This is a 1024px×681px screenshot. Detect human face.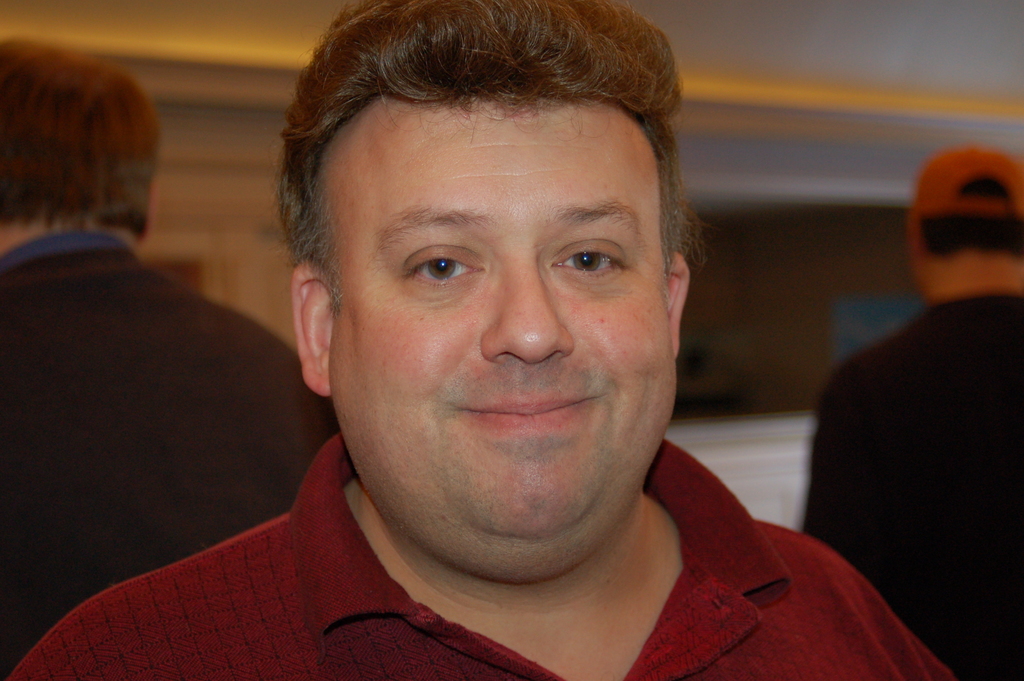
(328,111,669,581).
